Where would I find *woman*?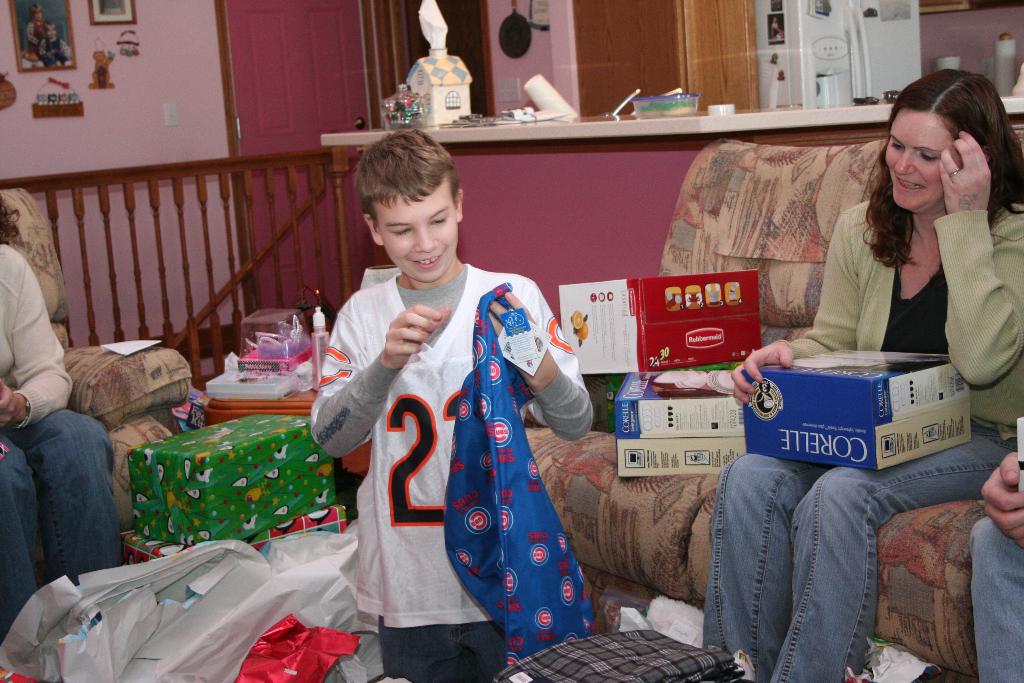
At 0,187,124,641.
